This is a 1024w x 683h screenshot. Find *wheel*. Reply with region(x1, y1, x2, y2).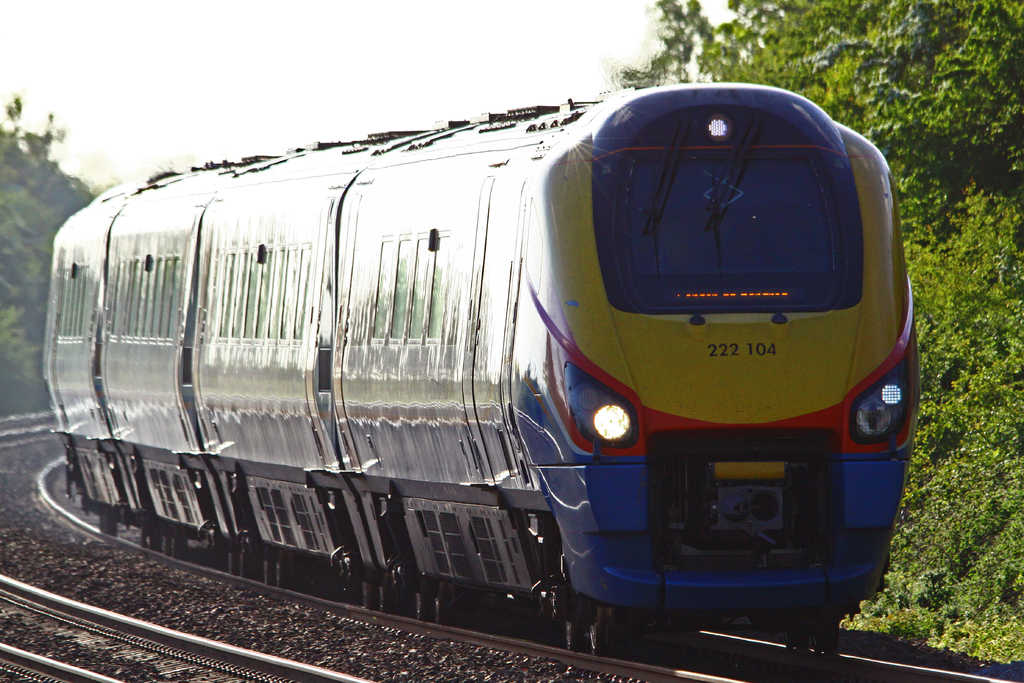
region(434, 596, 440, 625).
